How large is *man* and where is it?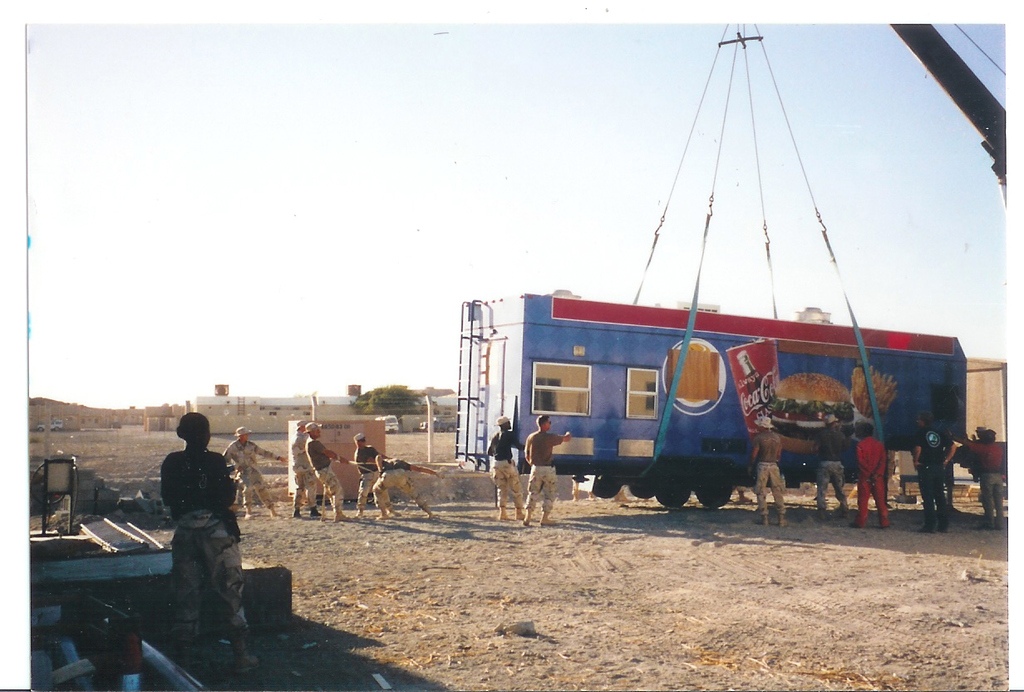
Bounding box: (913,409,958,534).
